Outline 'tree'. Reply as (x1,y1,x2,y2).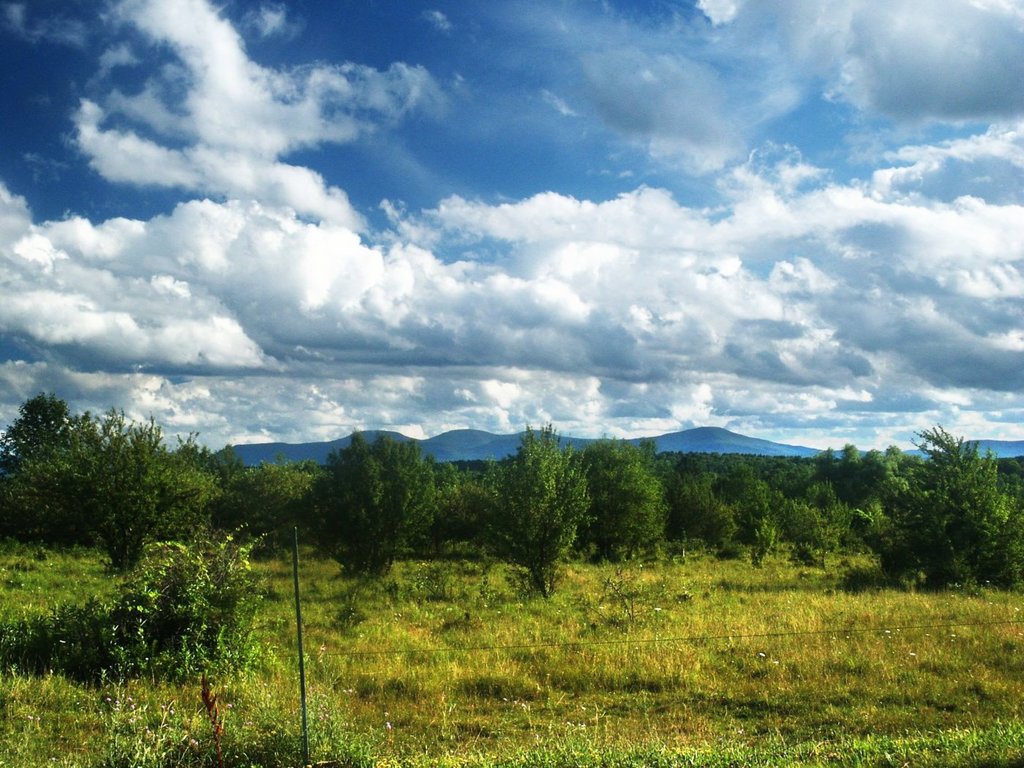
(0,391,94,544).
